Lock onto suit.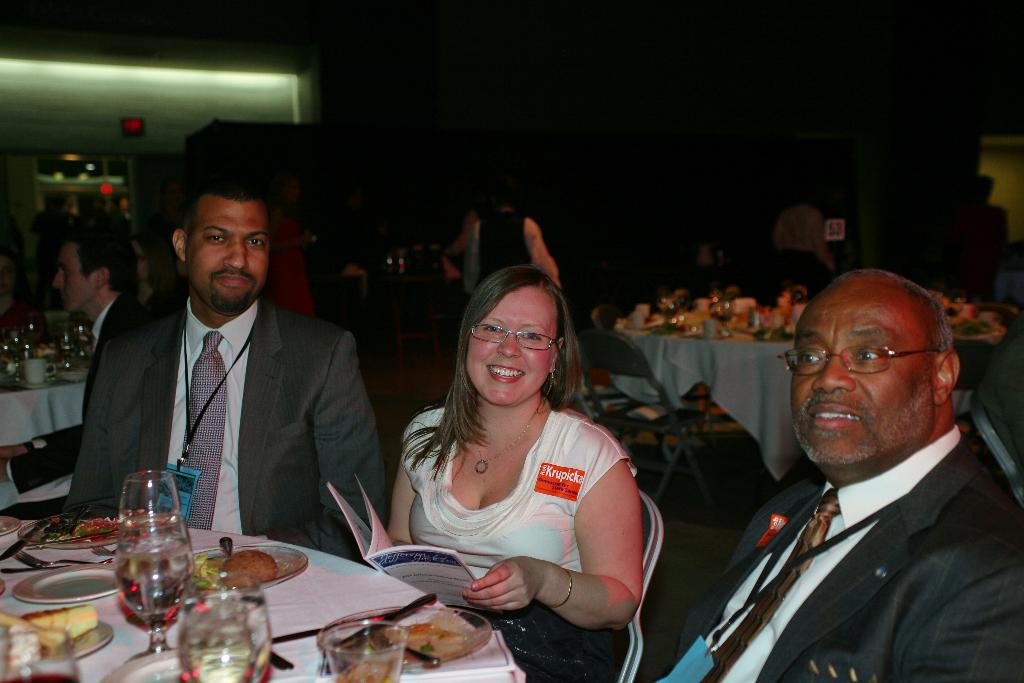
Locked: detection(68, 226, 384, 563).
